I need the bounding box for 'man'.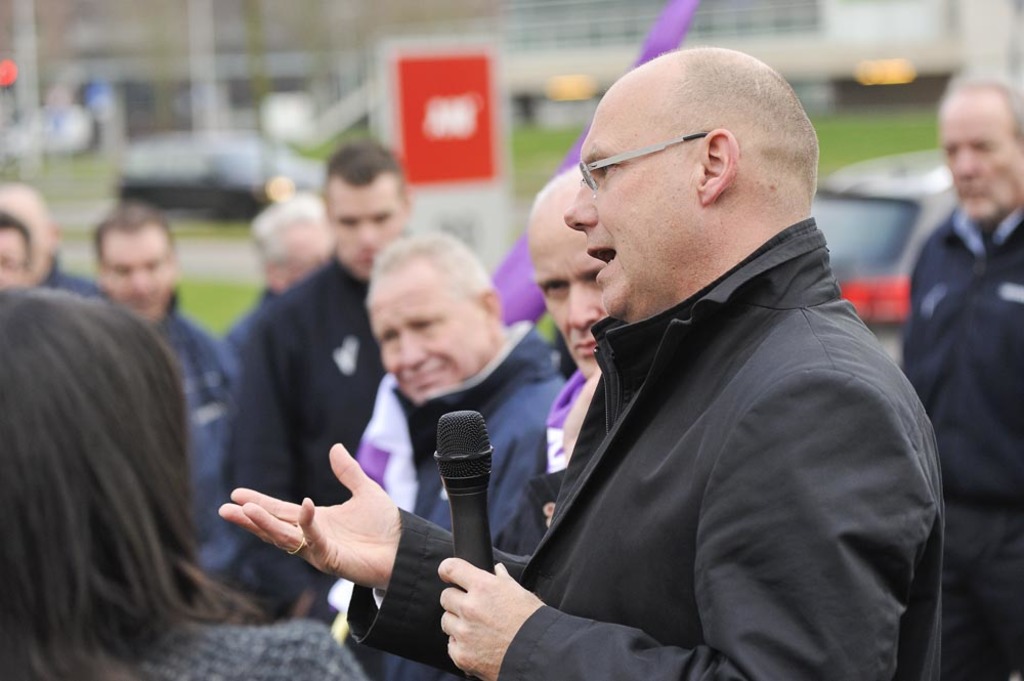
Here it is: Rect(223, 187, 333, 380).
